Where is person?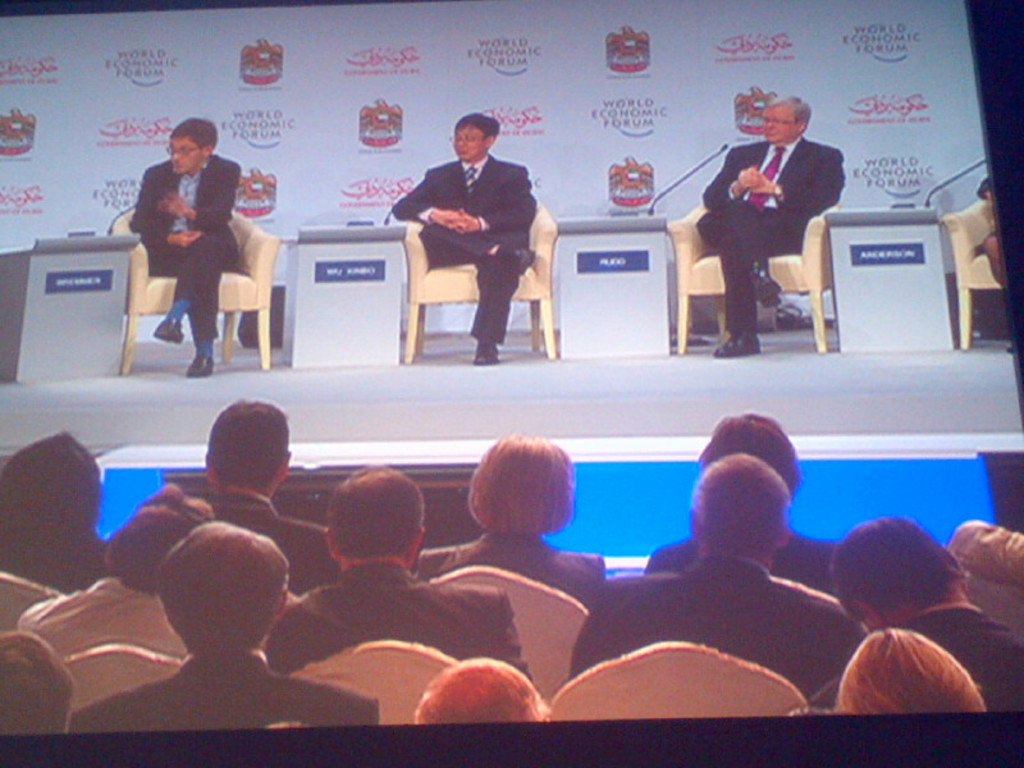
<region>827, 631, 987, 717</region>.
